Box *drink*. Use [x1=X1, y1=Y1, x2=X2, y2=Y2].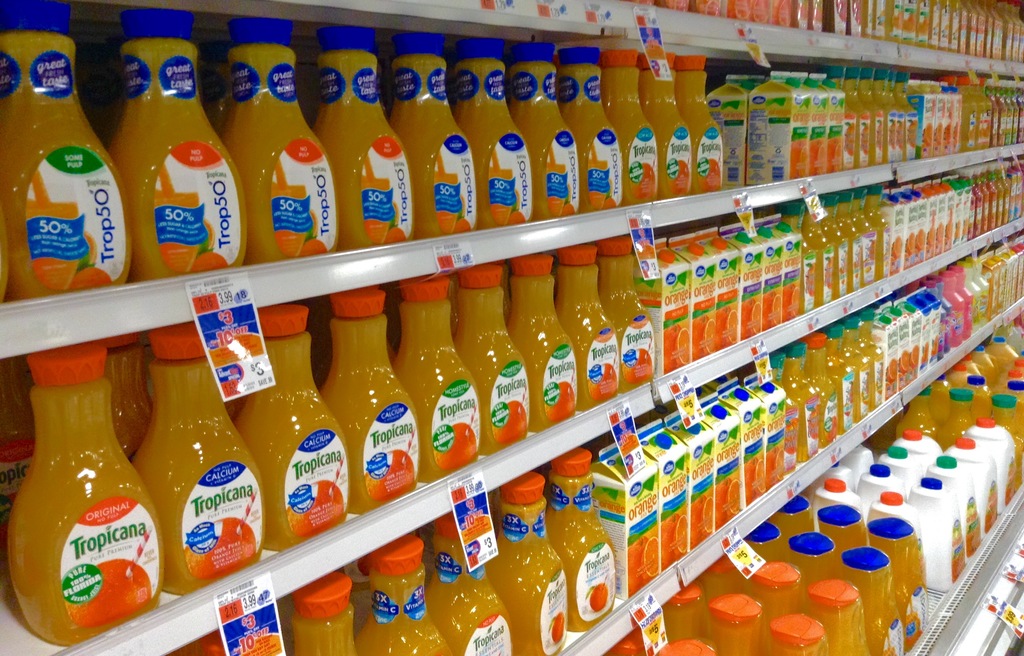
[x1=954, y1=73, x2=970, y2=152].
